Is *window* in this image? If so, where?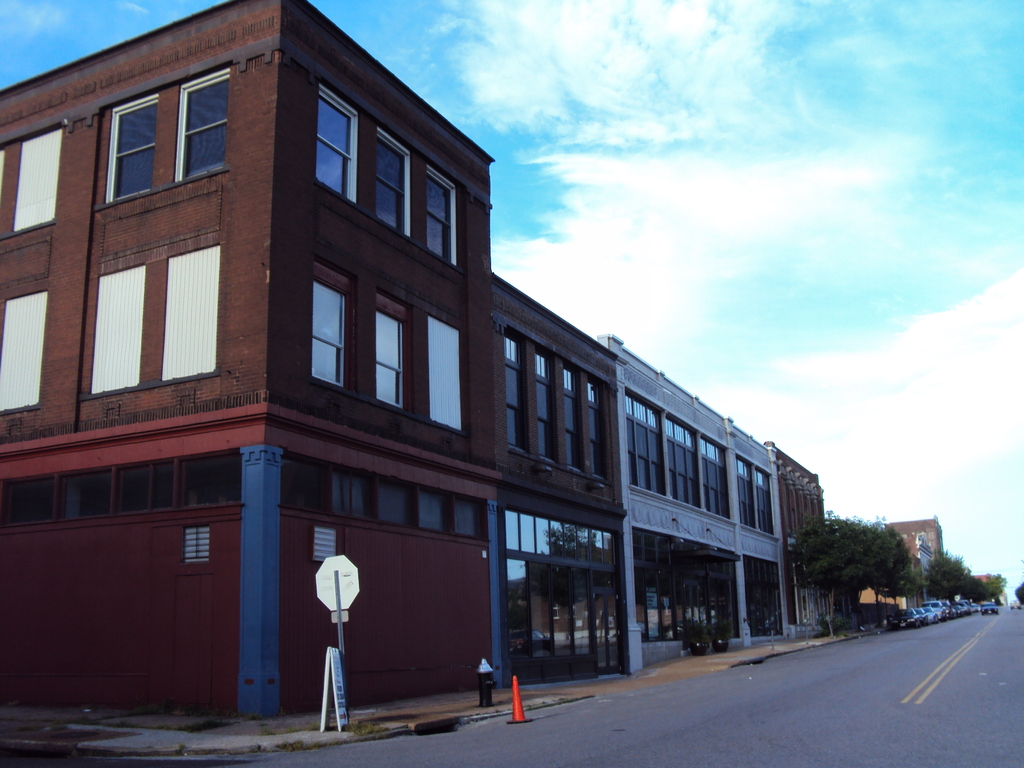
Yes, at box(311, 278, 348, 388).
